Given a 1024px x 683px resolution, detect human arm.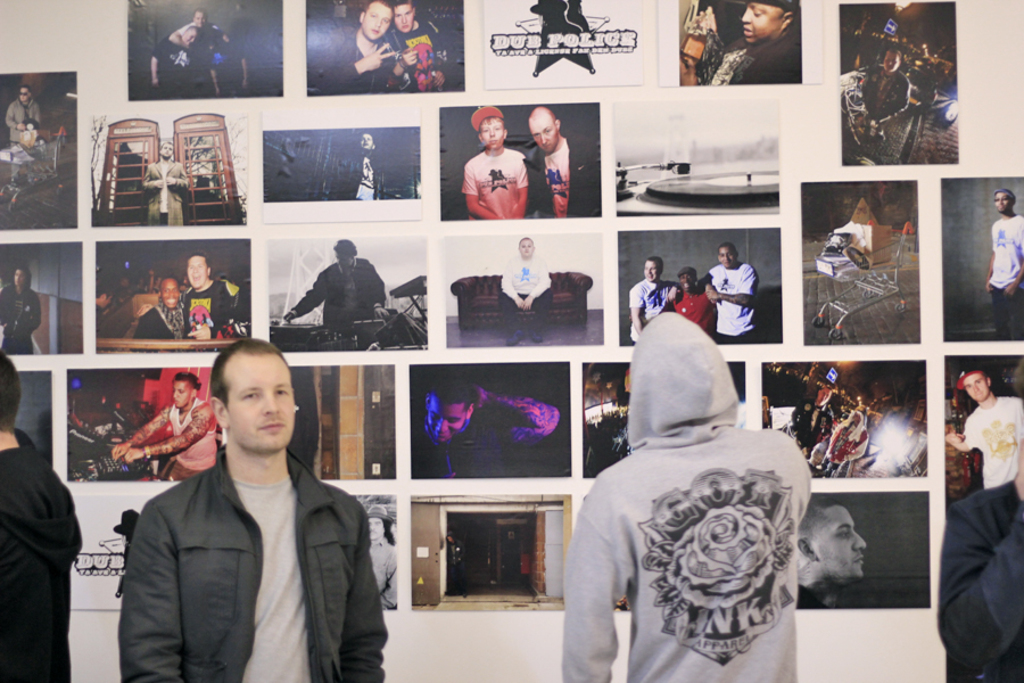
detection(170, 25, 187, 49).
